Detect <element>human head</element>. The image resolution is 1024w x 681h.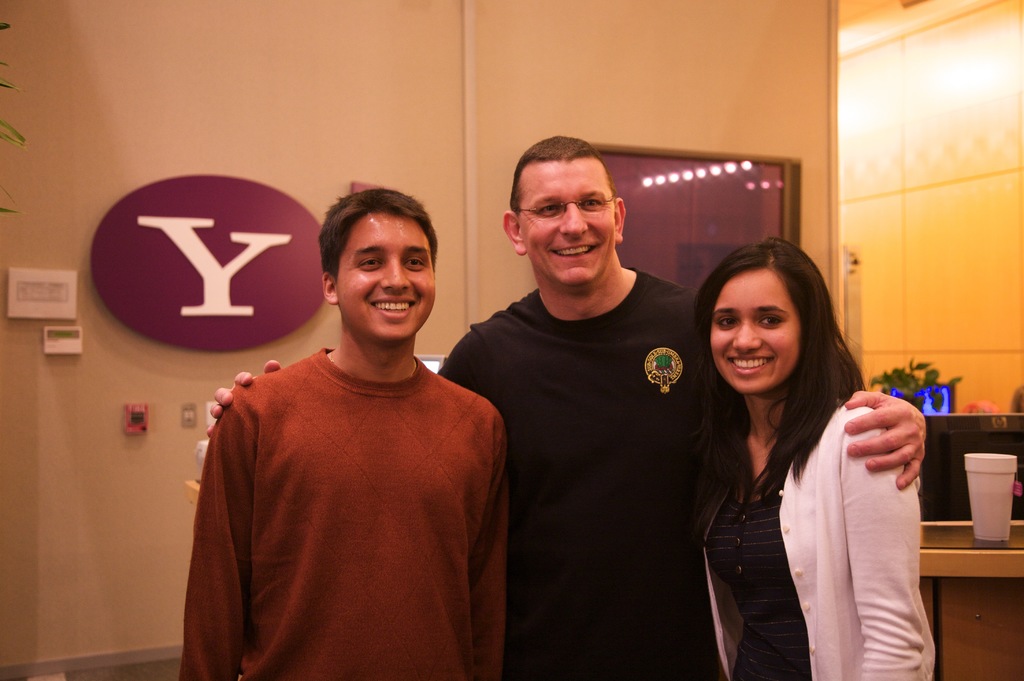
500 131 625 285.
